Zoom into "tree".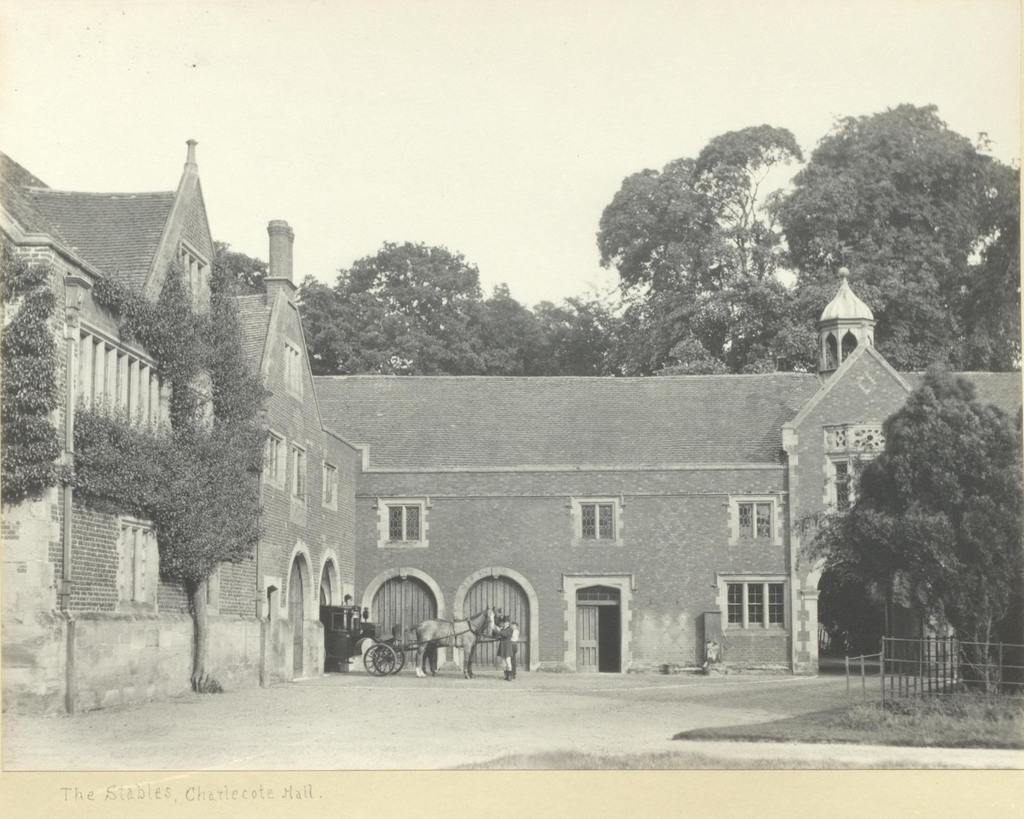
Zoom target: bbox=[614, 116, 800, 384].
